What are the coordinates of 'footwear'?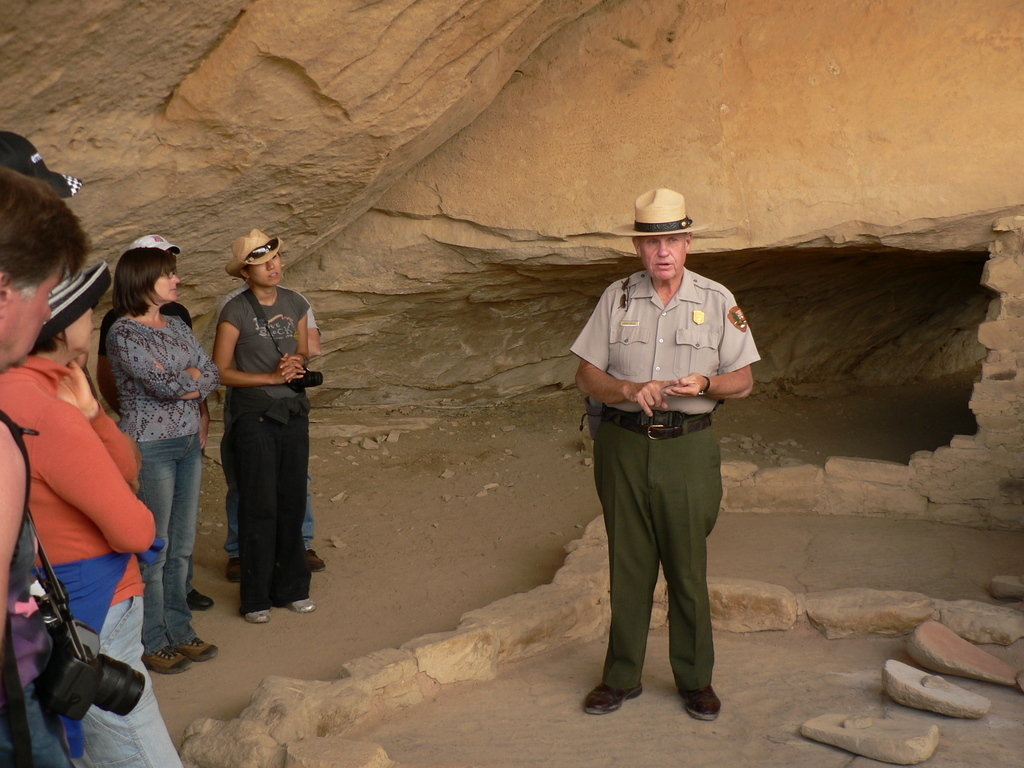
<bbox>305, 547, 324, 573</bbox>.
